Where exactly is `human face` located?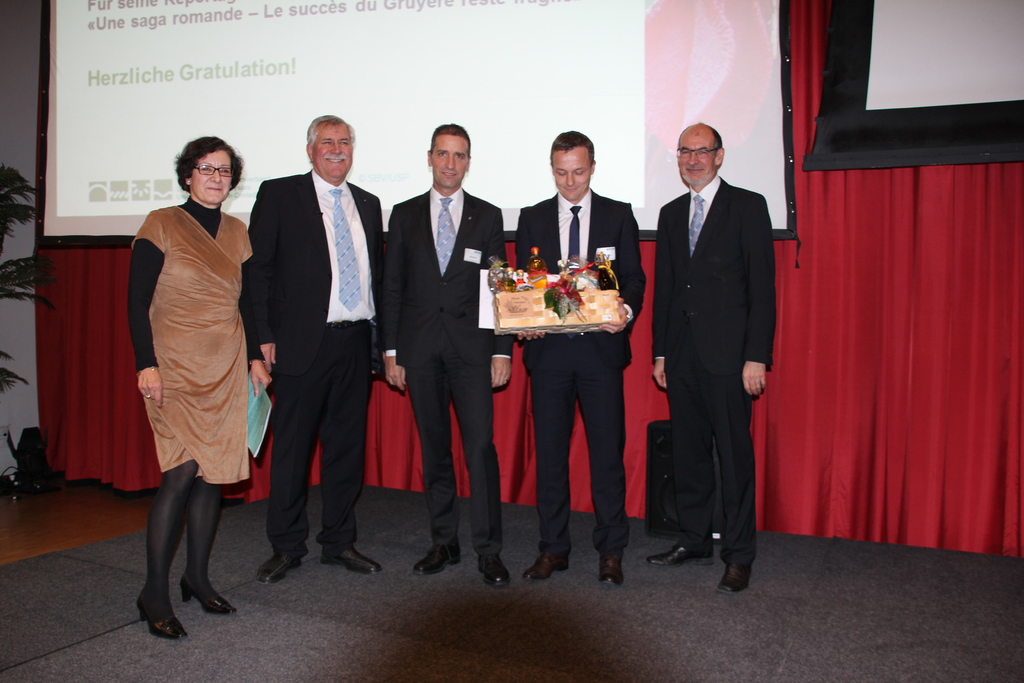
Its bounding box is [left=550, top=149, right=584, bottom=194].
